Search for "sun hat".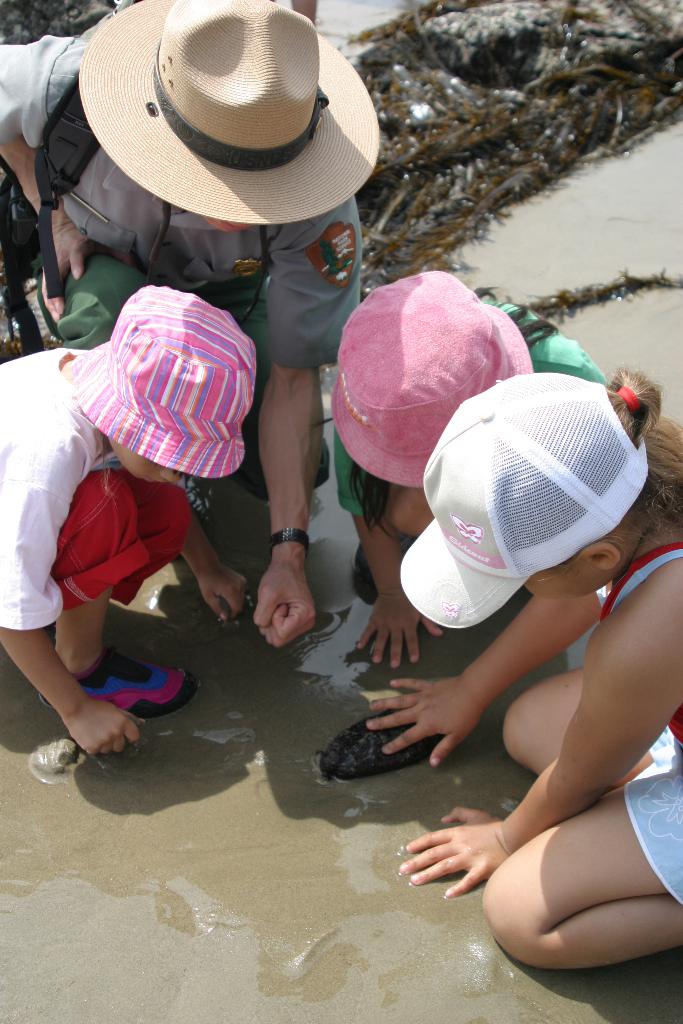
Found at region(397, 371, 649, 631).
